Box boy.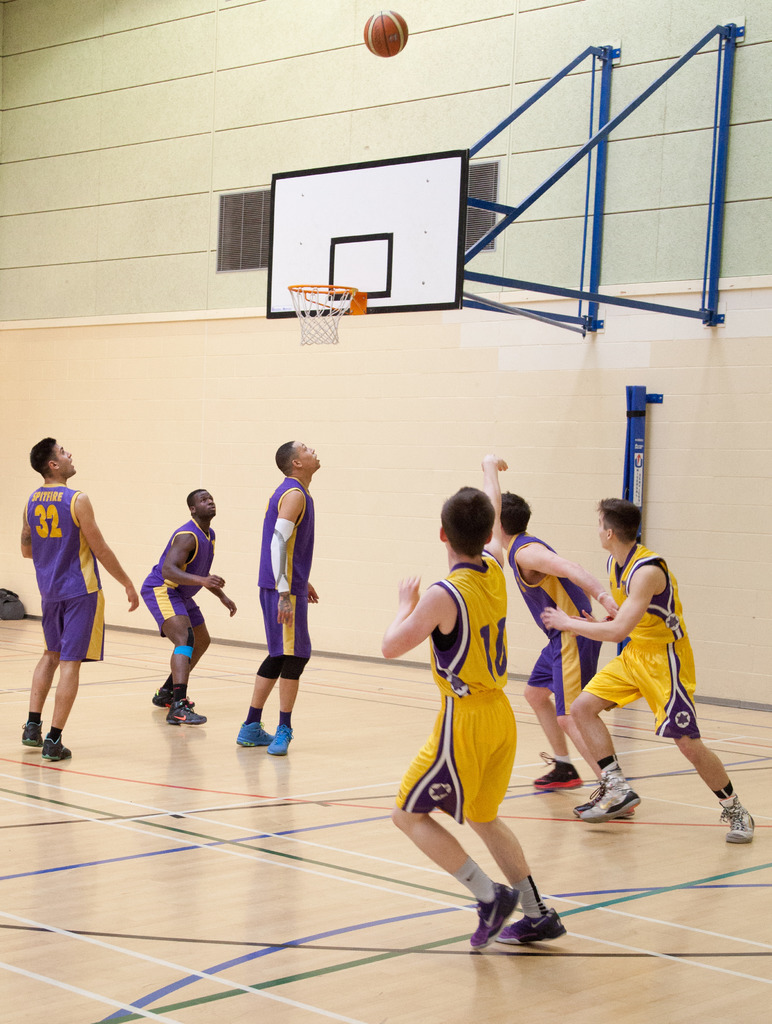
<bbox>139, 491, 241, 730</bbox>.
